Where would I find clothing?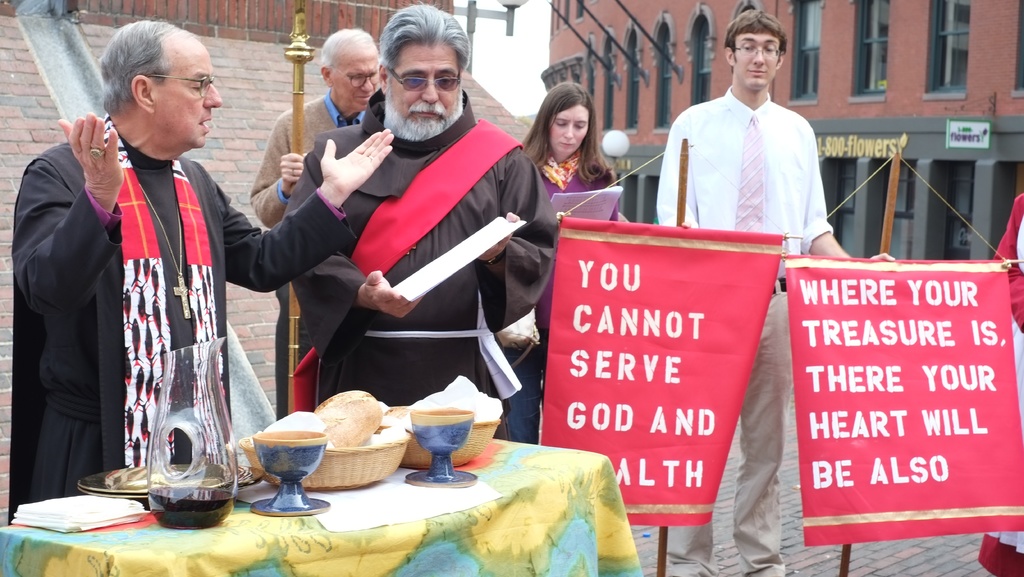
At bbox(505, 171, 619, 443).
